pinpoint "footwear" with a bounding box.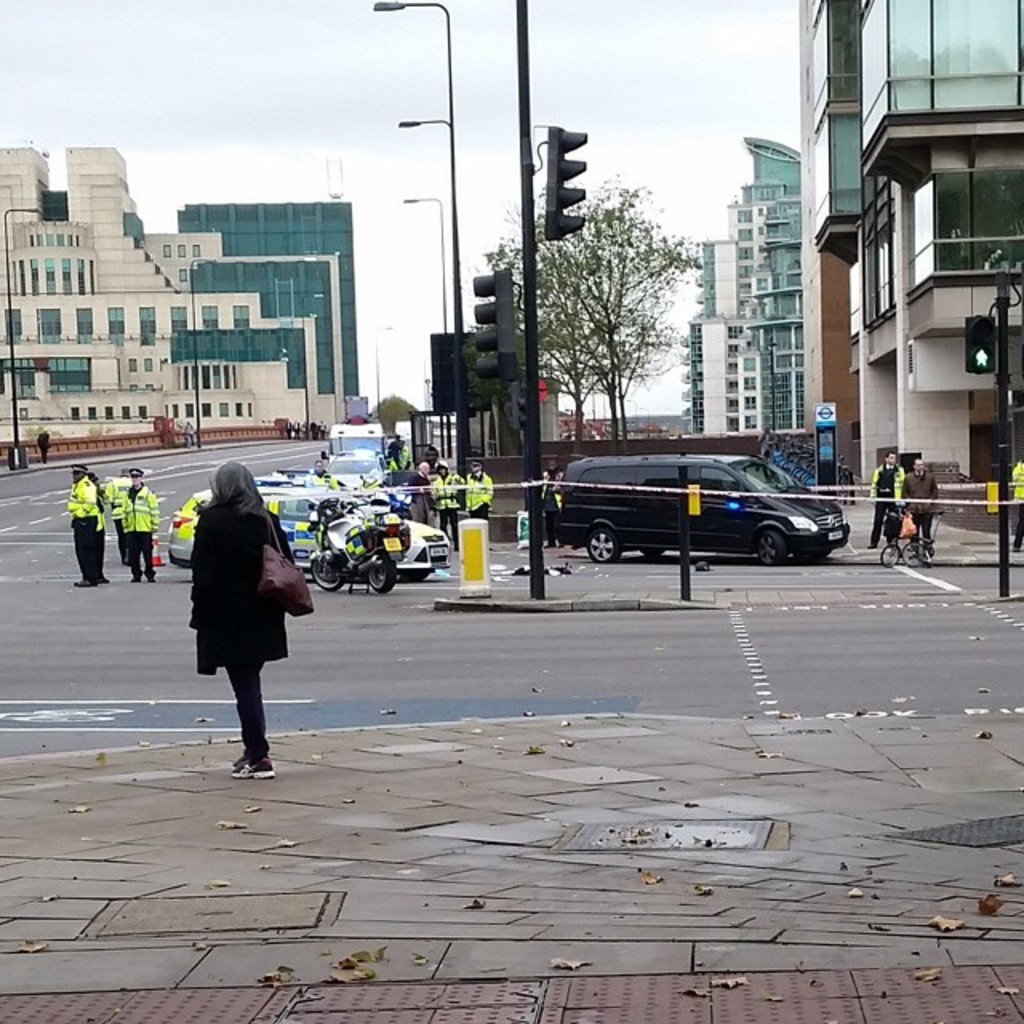
227, 752, 275, 781.
